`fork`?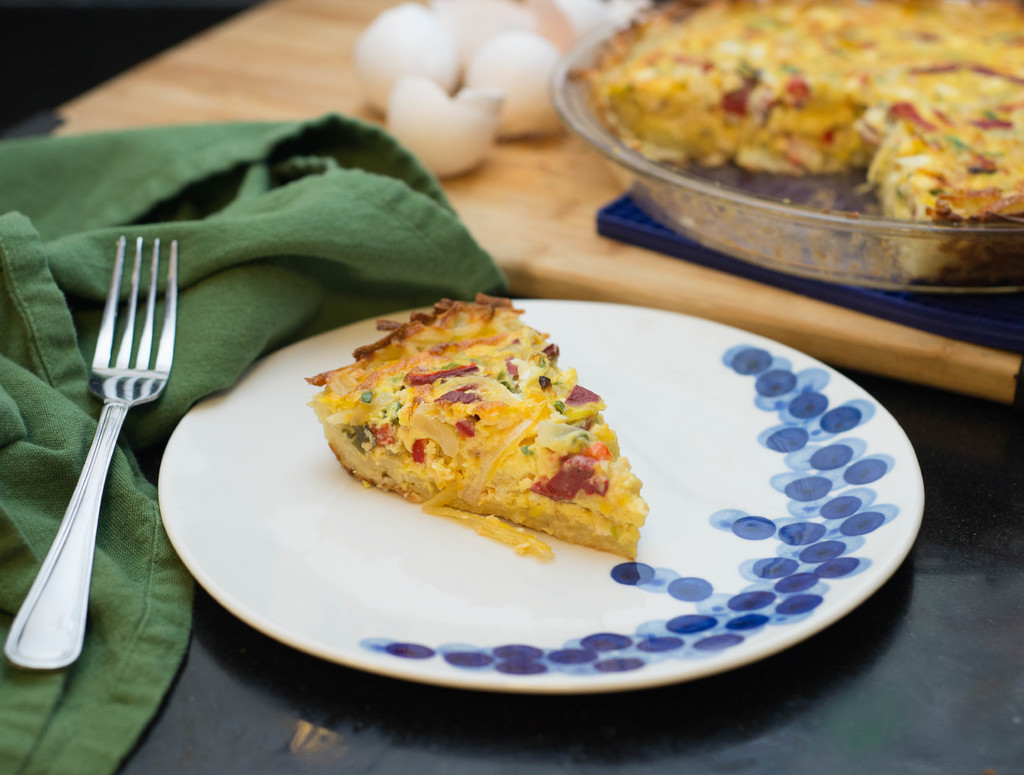
pyautogui.locateOnScreen(9, 211, 196, 697)
